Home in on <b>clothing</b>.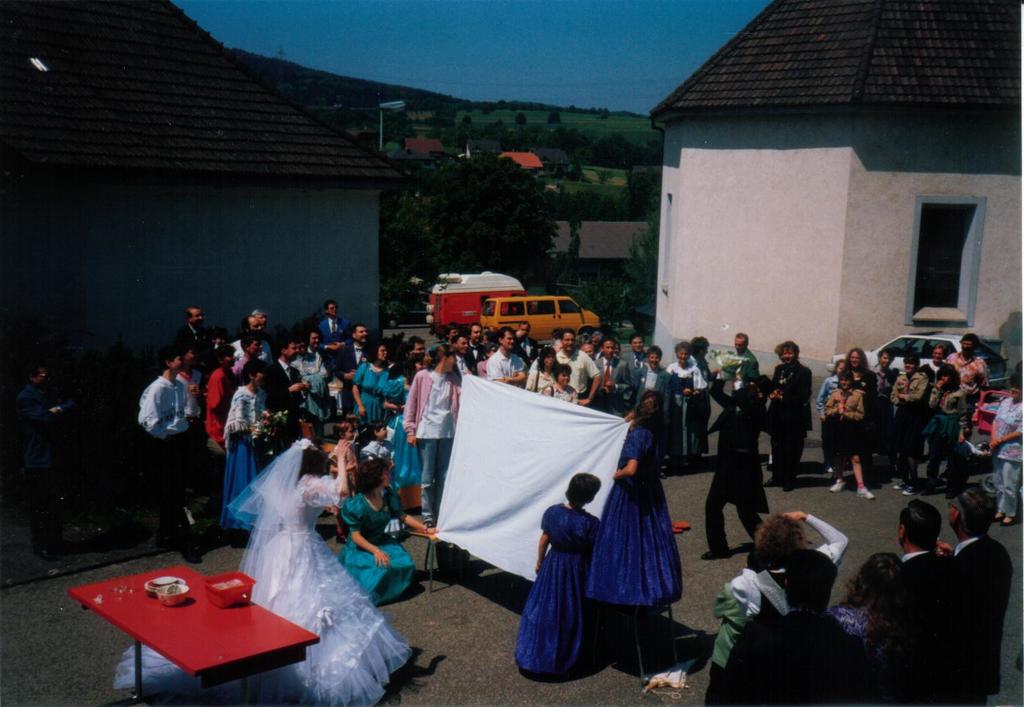
Homed in at BBox(528, 496, 605, 671).
